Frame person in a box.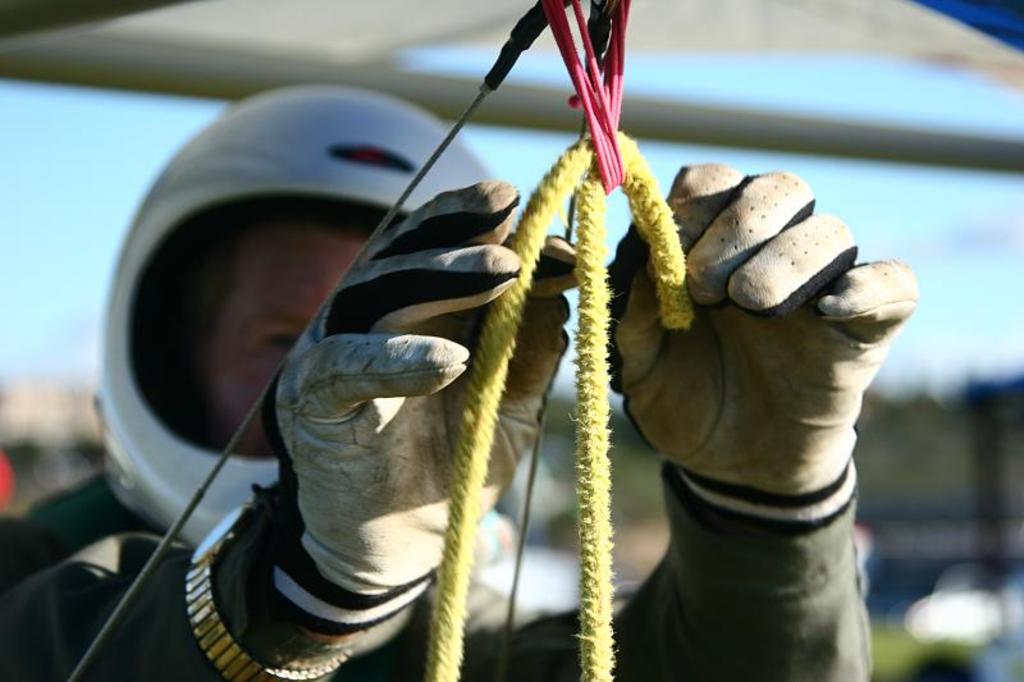
[x1=0, y1=81, x2=916, y2=681].
